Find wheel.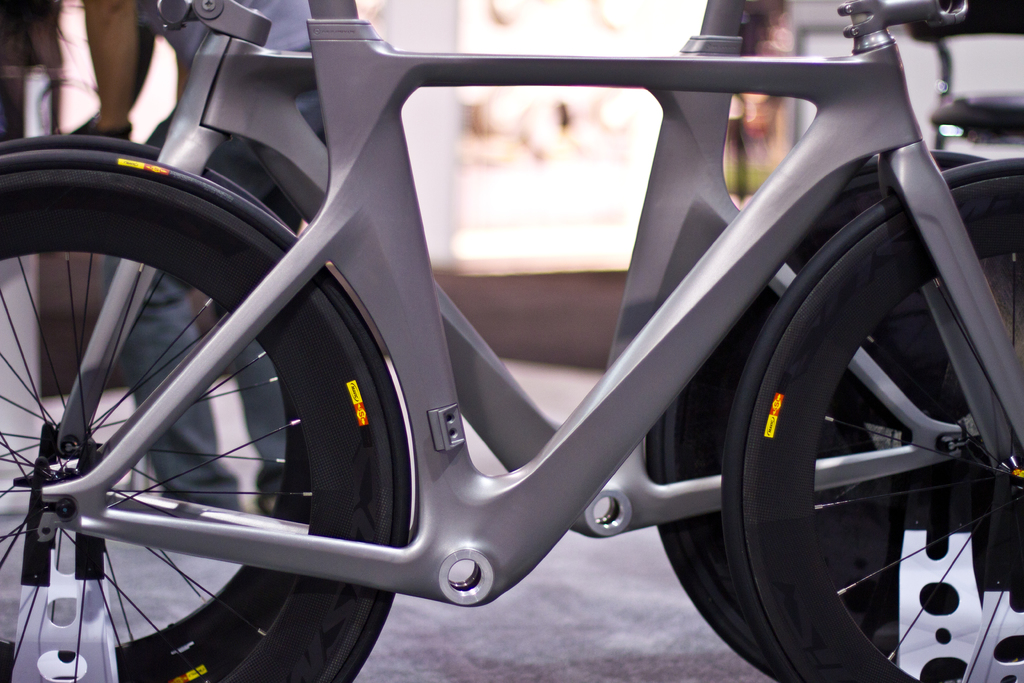
0/133/312/682.
